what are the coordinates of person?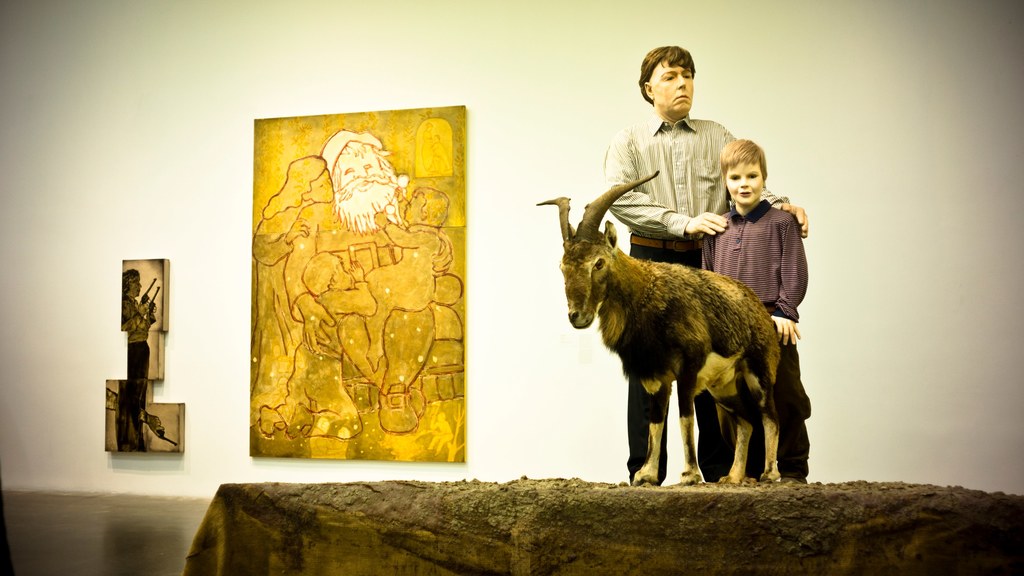
detection(602, 42, 812, 478).
